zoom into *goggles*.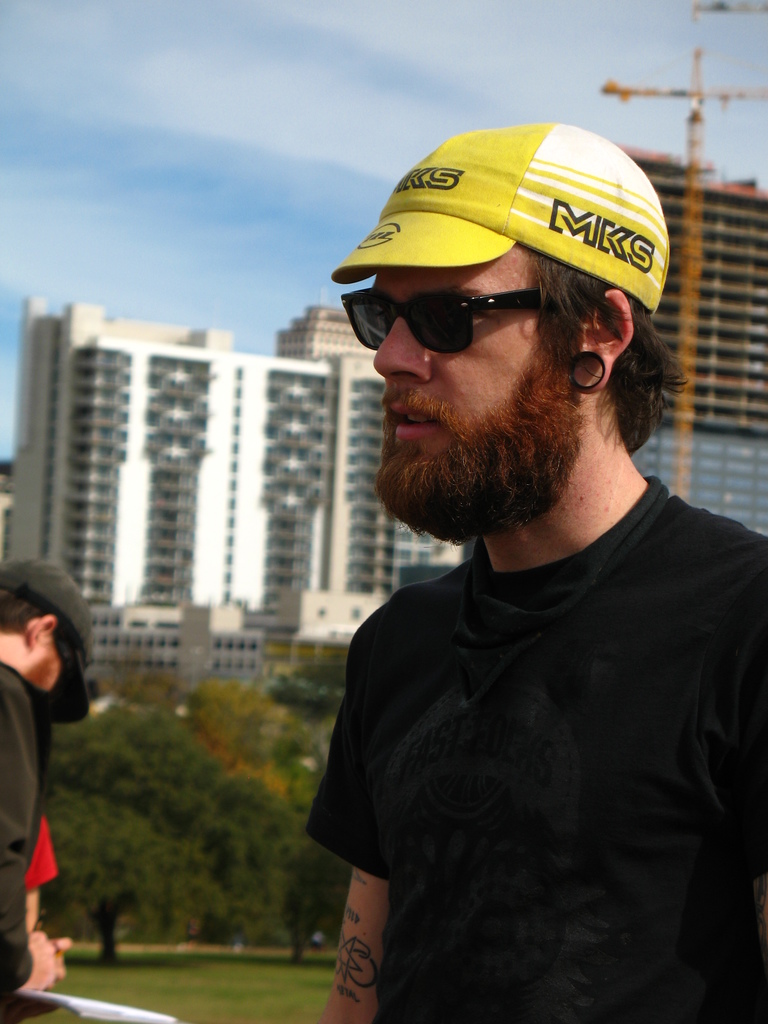
Zoom target: [left=340, top=297, right=563, bottom=356].
